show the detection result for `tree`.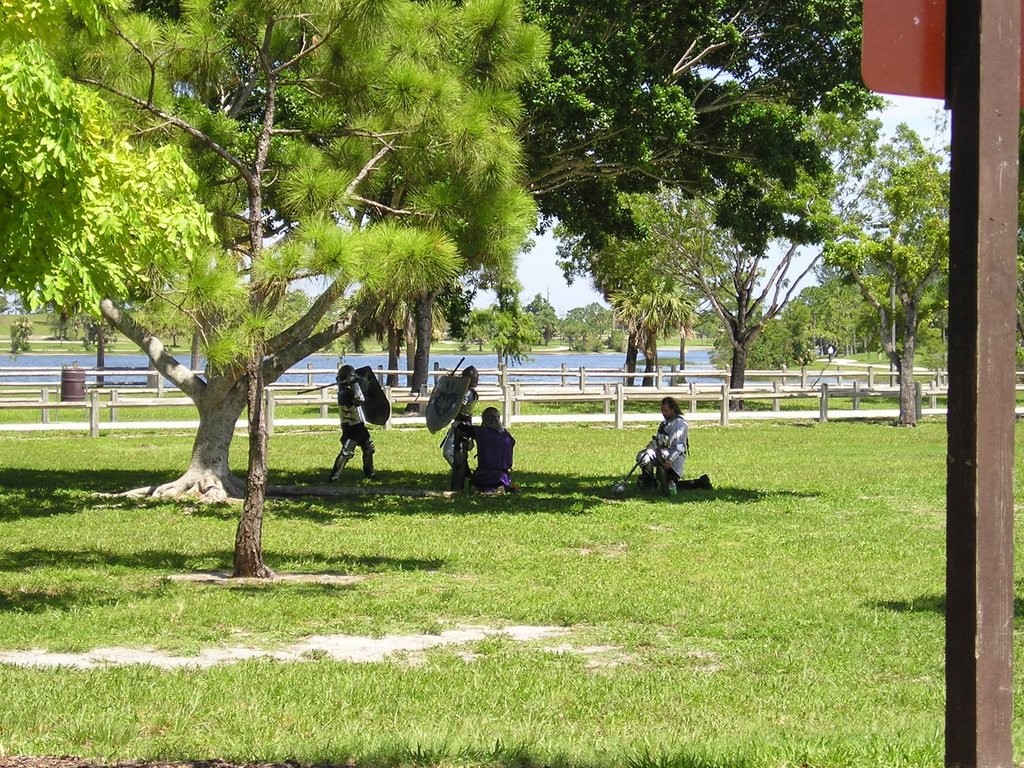
box=[278, 0, 879, 424].
